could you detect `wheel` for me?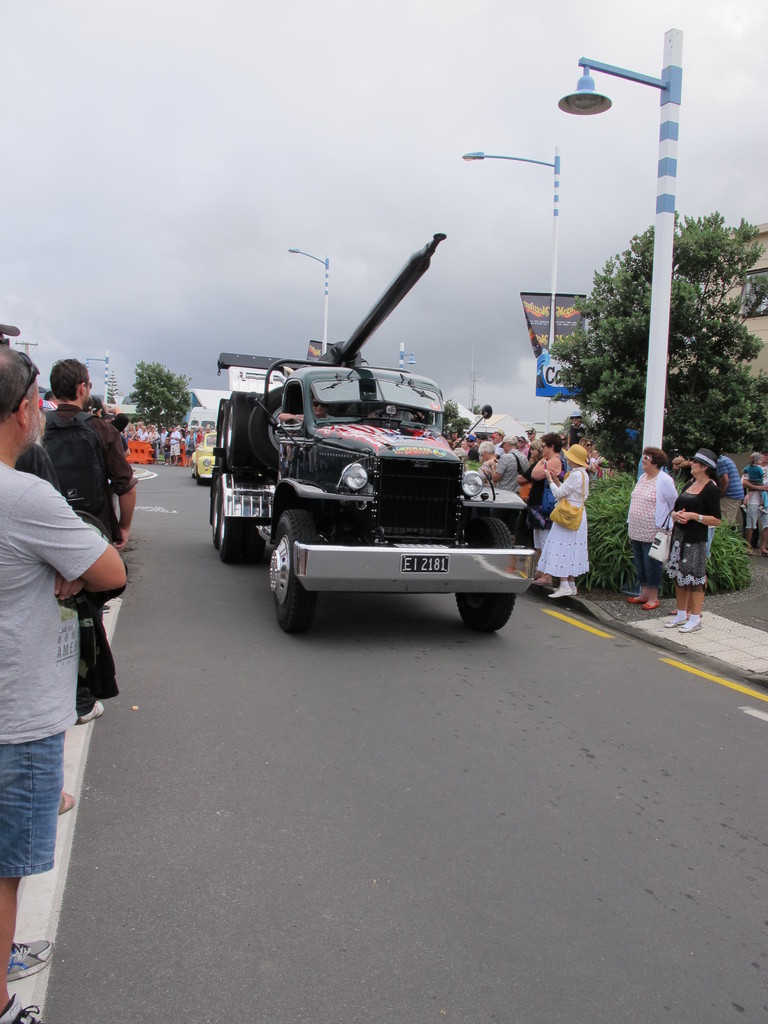
Detection result: (x1=381, y1=404, x2=424, y2=420).
